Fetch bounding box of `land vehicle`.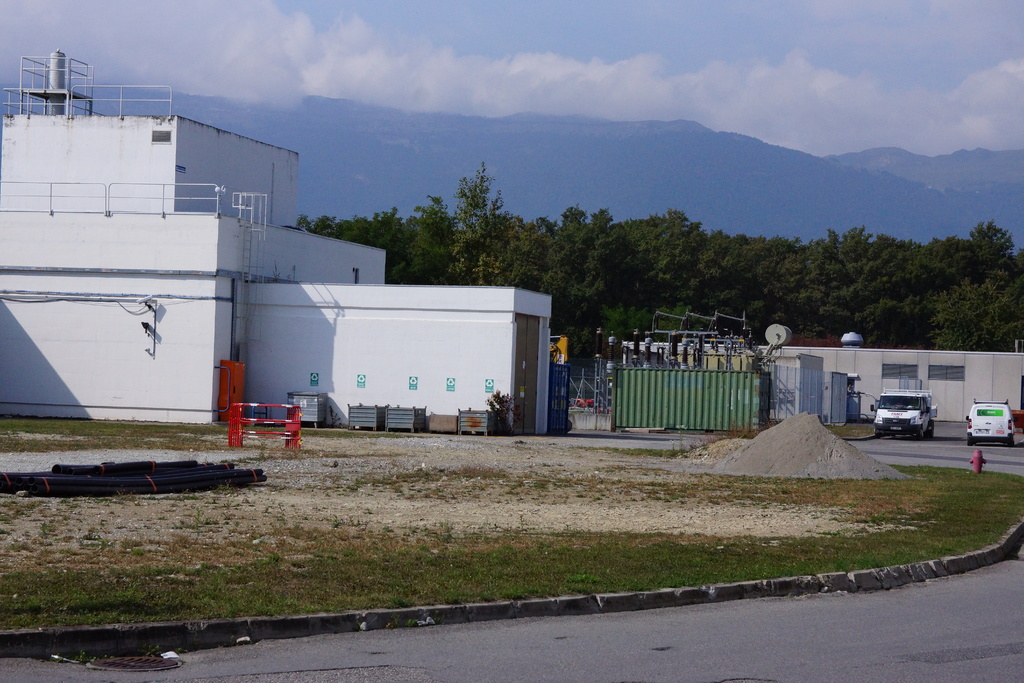
Bbox: bbox=(870, 388, 938, 441).
